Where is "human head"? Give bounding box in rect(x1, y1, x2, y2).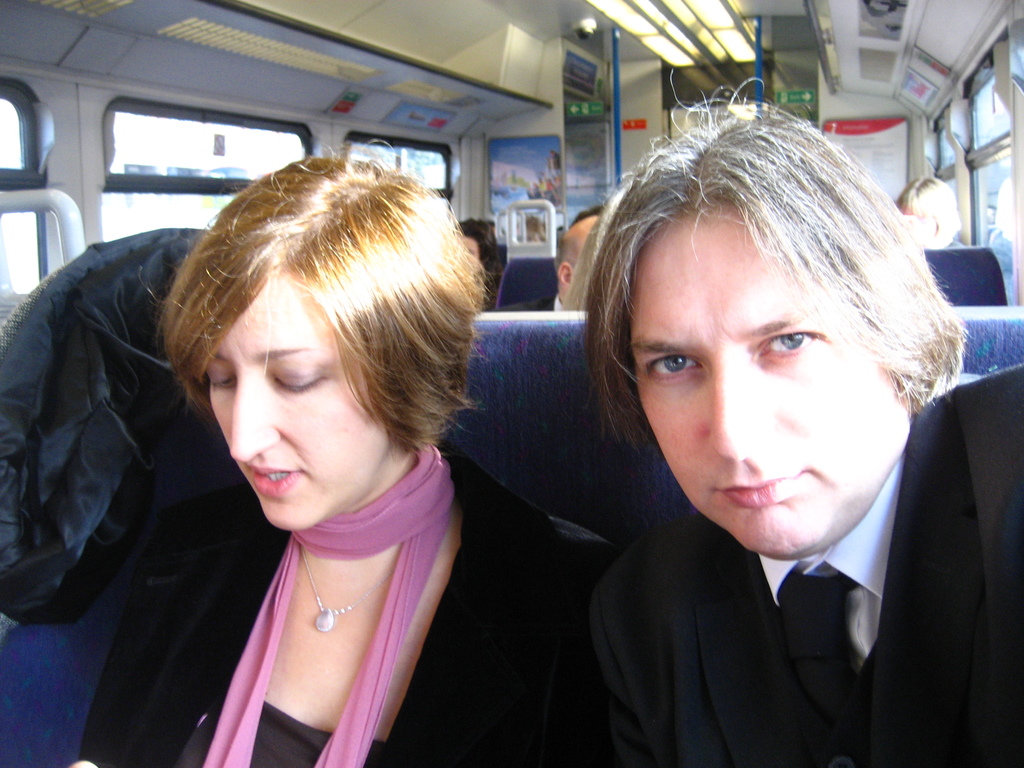
rect(595, 113, 951, 550).
